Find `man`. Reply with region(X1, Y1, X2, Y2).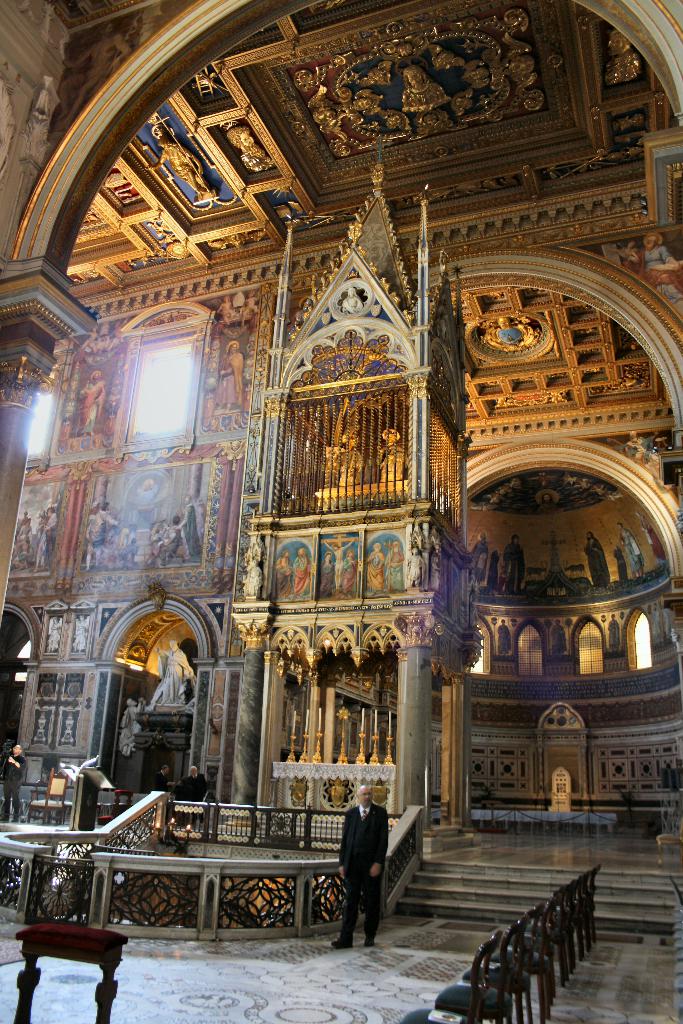
region(538, 491, 557, 515).
